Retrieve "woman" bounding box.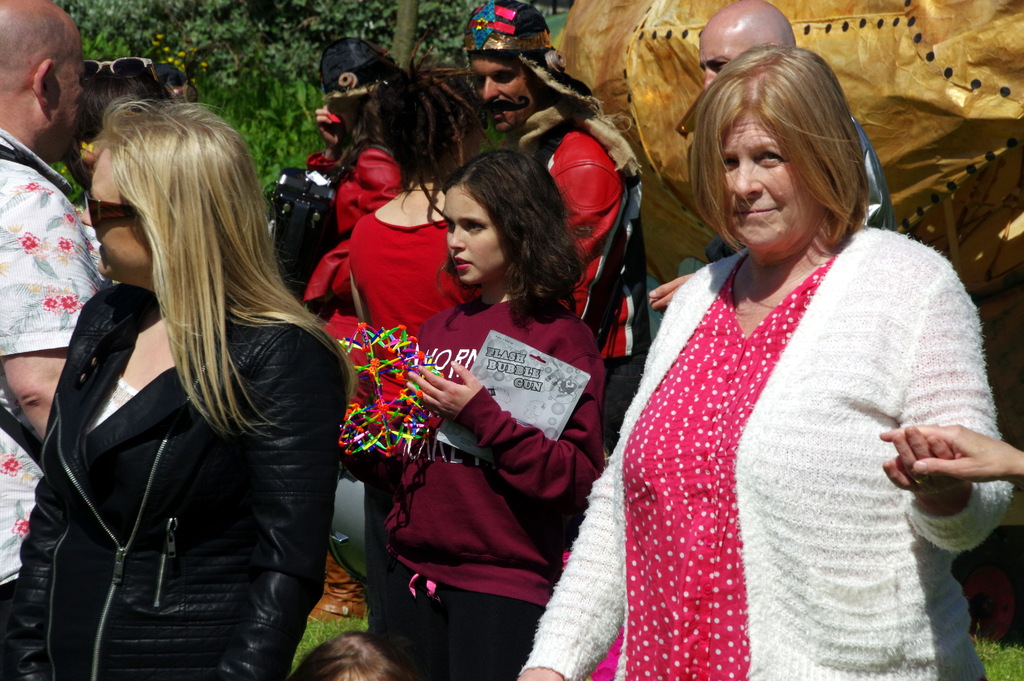
Bounding box: x1=0, y1=95, x2=359, y2=680.
